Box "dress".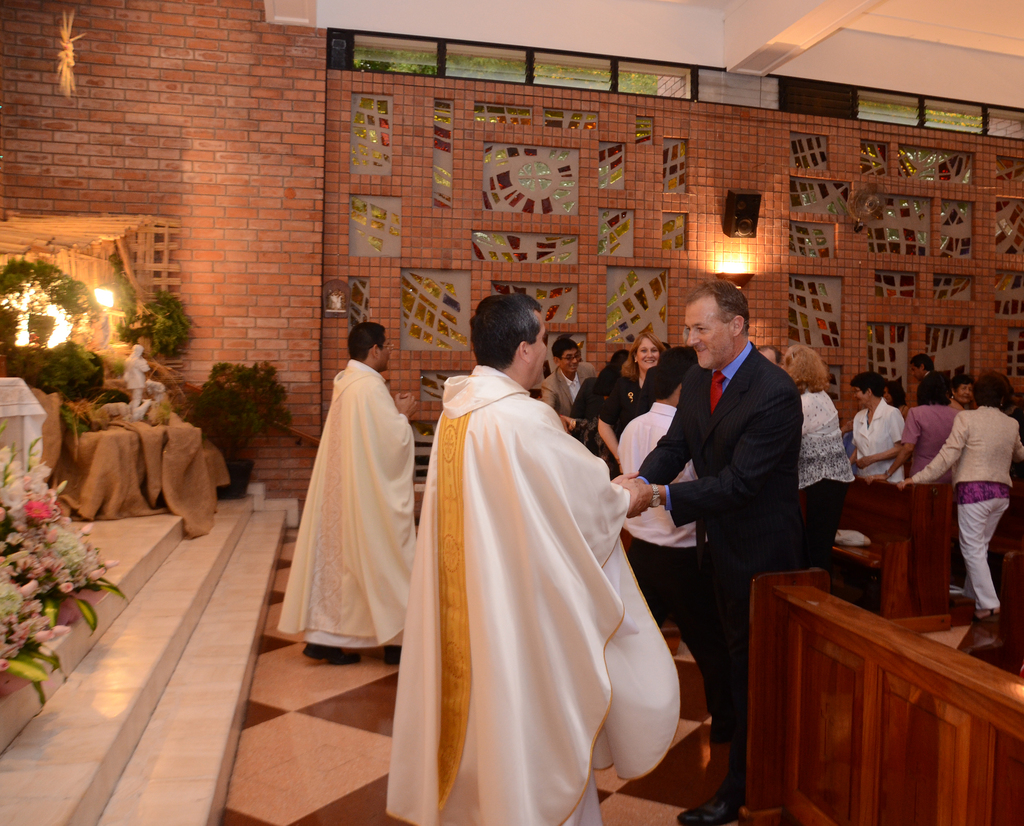
<bbox>285, 346, 418, 674</bbox>.
